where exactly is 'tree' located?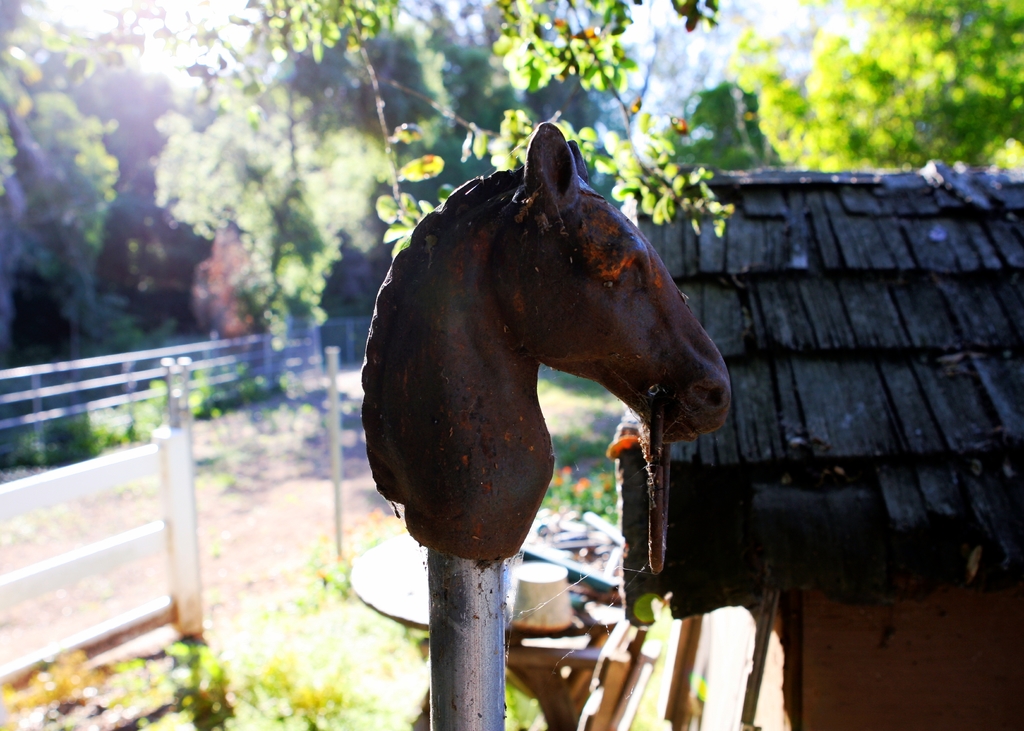
Its bounding box is locate(0, 0, 762, 352).
